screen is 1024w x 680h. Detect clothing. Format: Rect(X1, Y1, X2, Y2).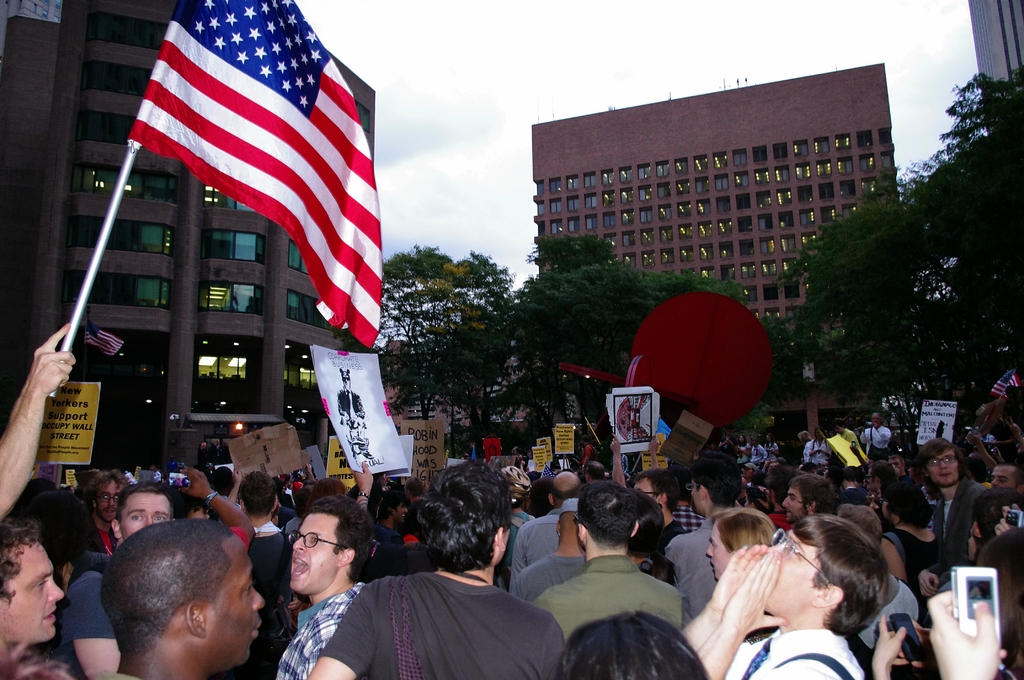
Rect(723, 624, 860, 679).
